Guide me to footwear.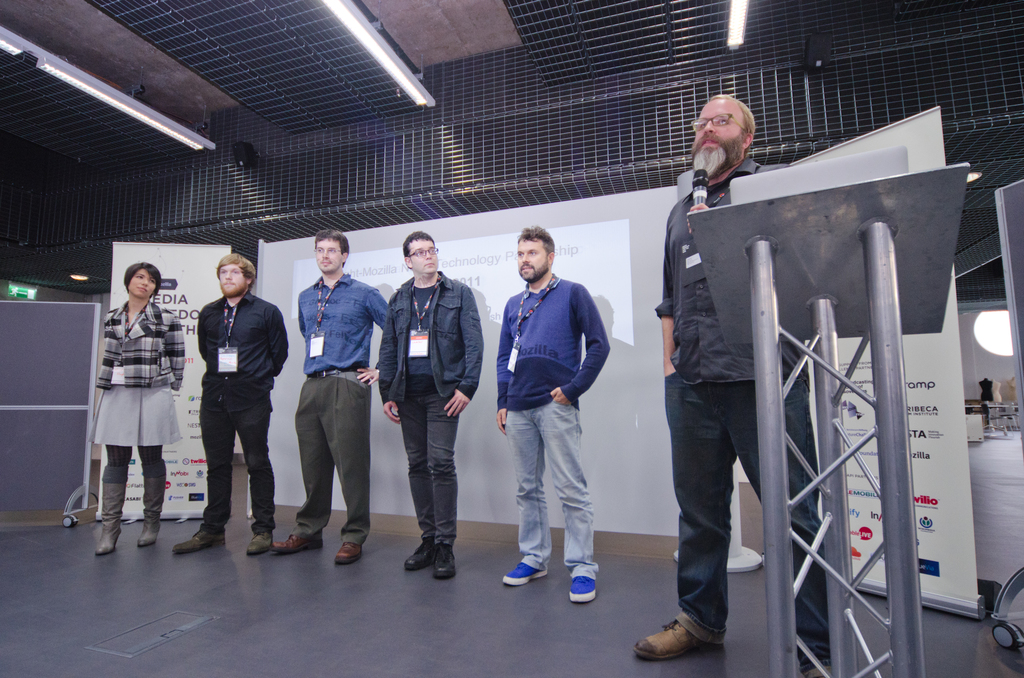
Guidance: <region>275, 532, 322, 556</region>.
